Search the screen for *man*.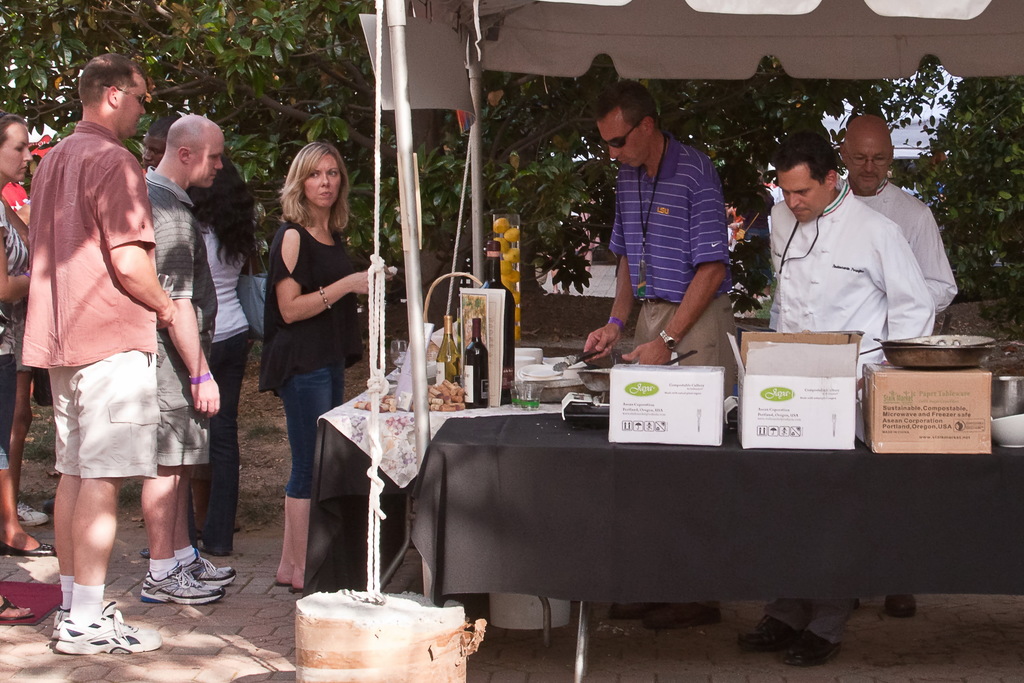
Found at [left=737, top=170, right=774, bottom=302].
